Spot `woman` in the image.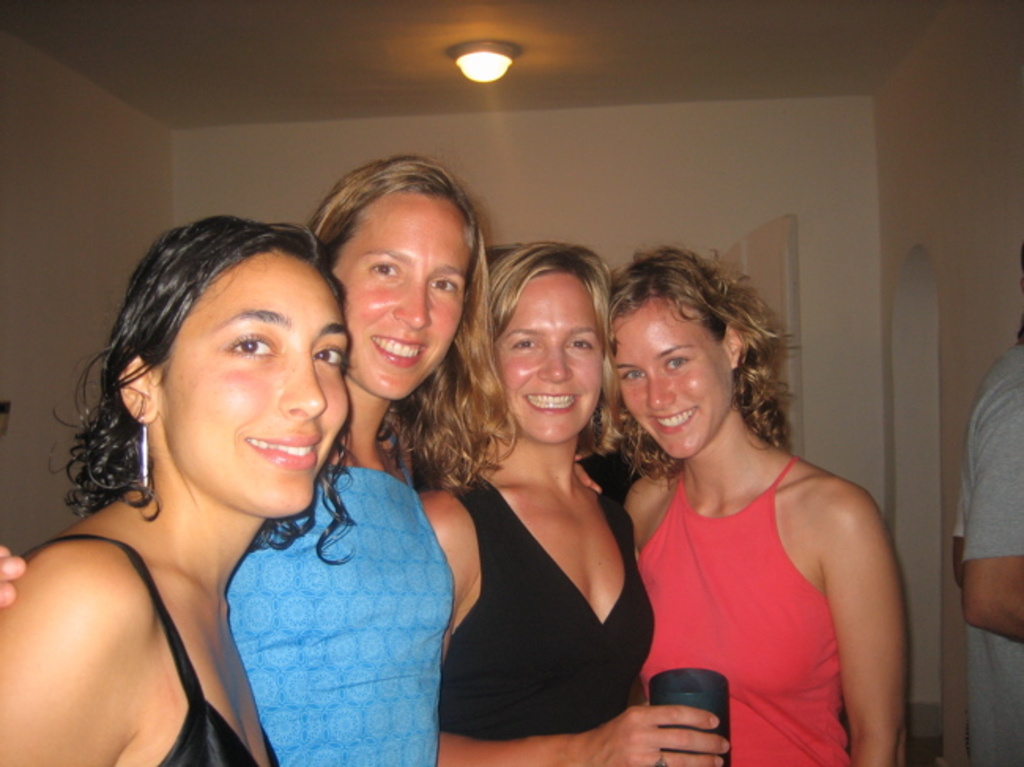
`woman` found at <box>0,145,517,765</box>.
